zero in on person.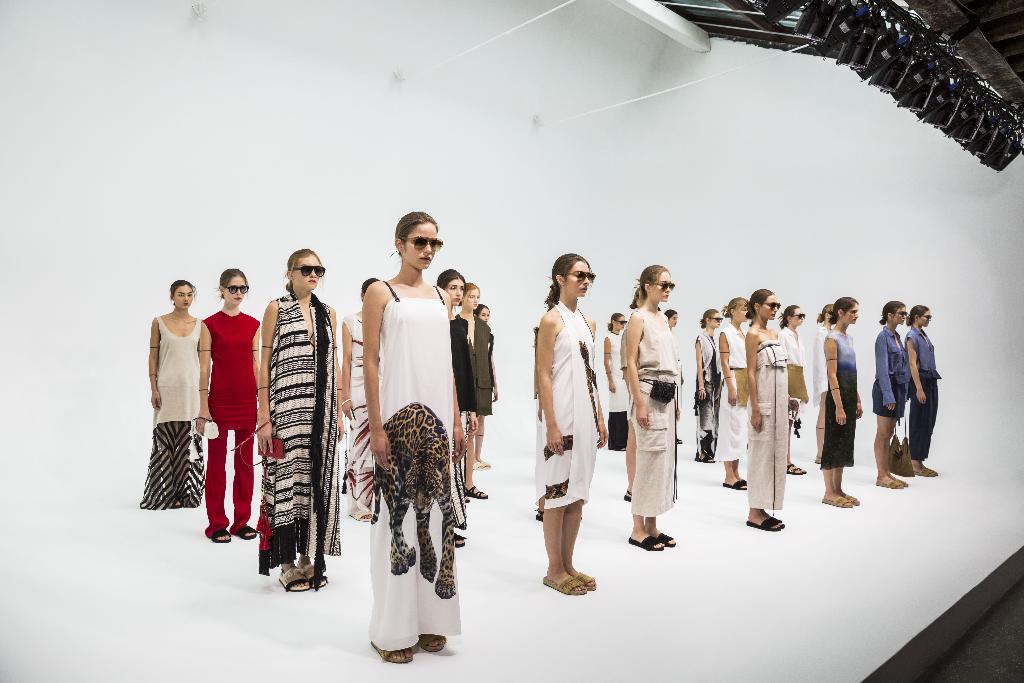
Zeroed in: Rect(473, 300, 494, 327).
